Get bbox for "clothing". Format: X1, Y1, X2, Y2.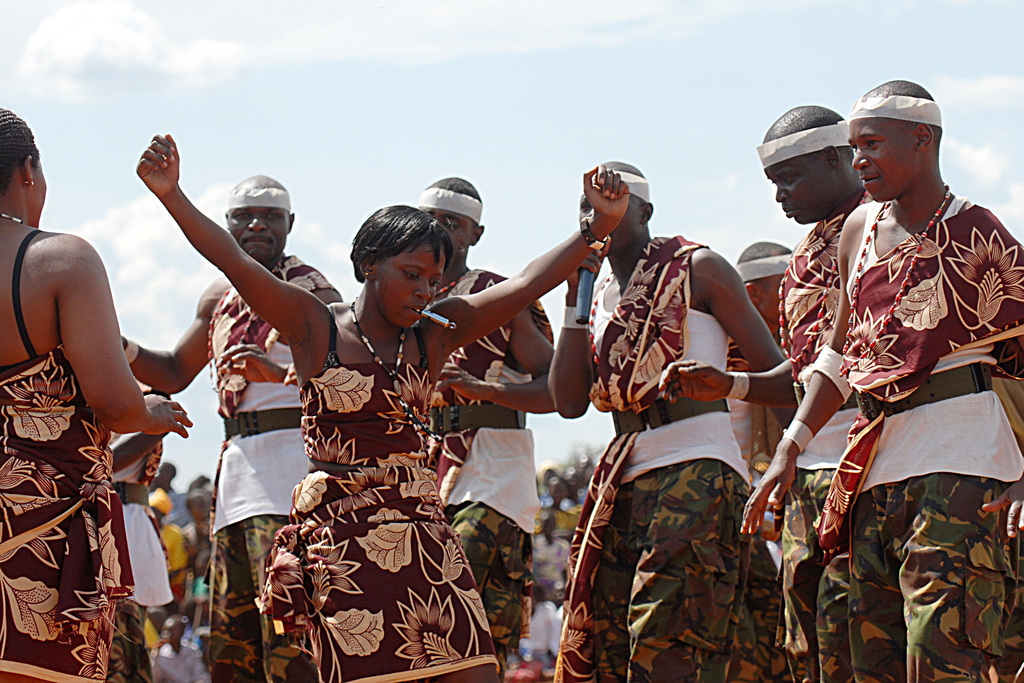
162, 489, 184, 537.
